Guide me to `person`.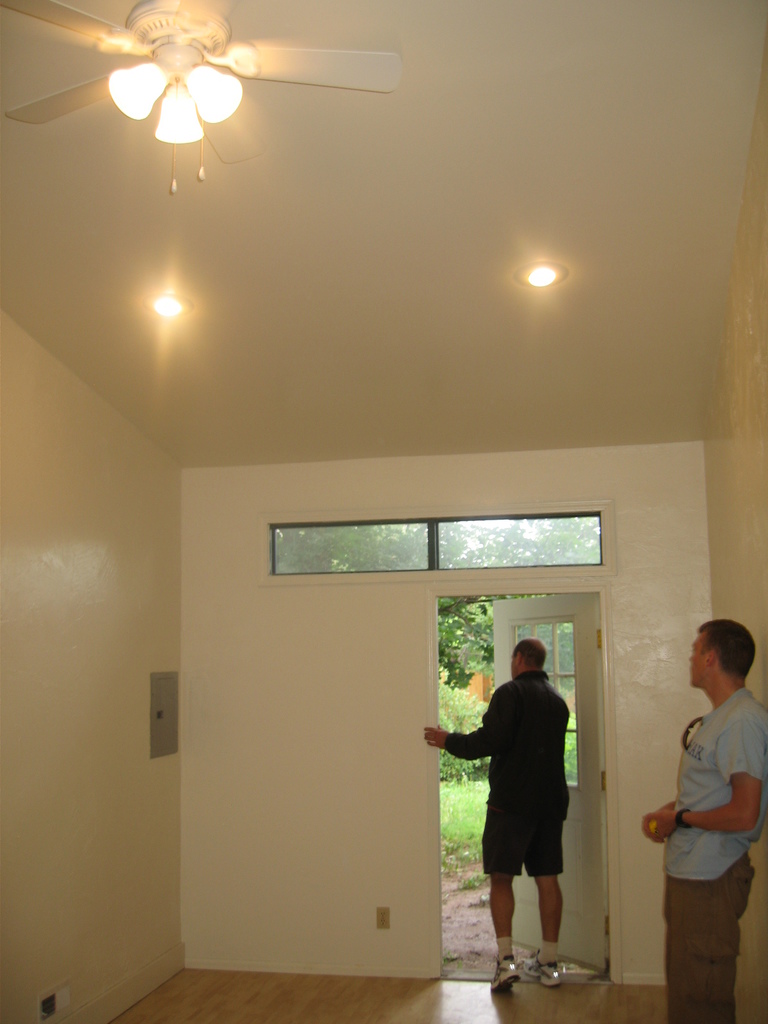
Guidance: [x1=644, y1=616, x2=767, y2=1023].
